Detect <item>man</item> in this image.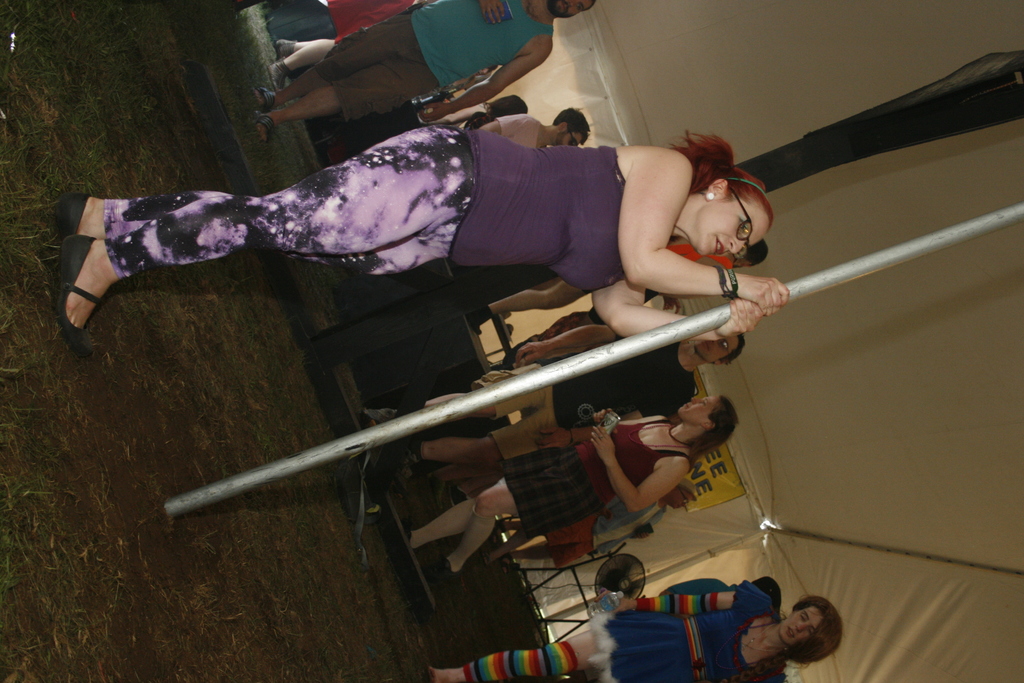
Detection: left=246, top=0, right=593, bottom=147.
